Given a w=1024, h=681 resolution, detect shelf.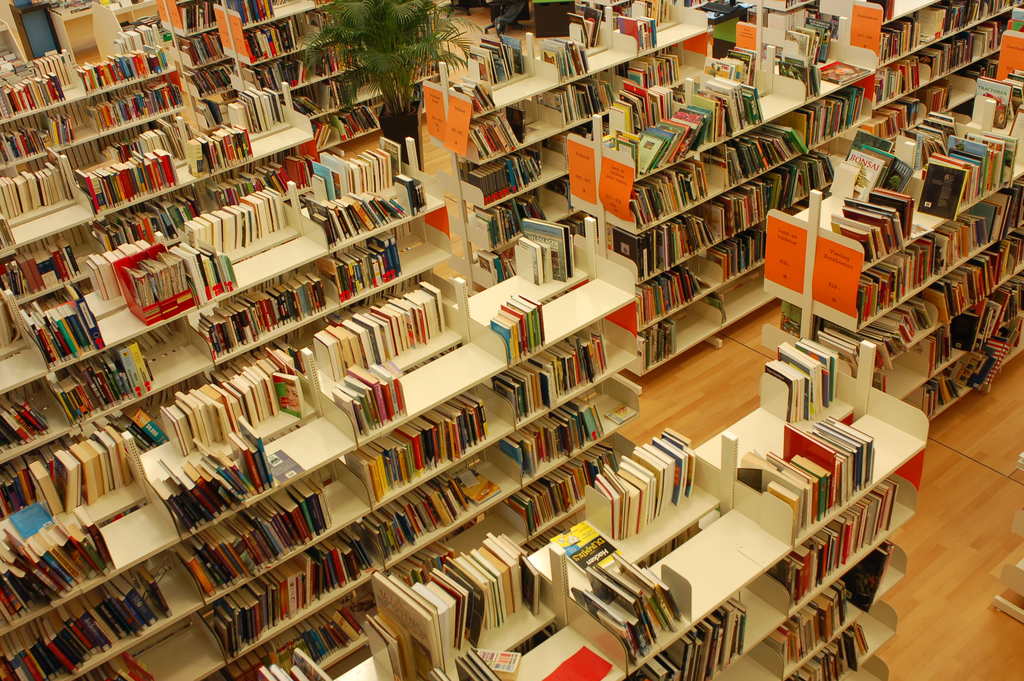
left=0, top=136, right=460, bottom=512.
